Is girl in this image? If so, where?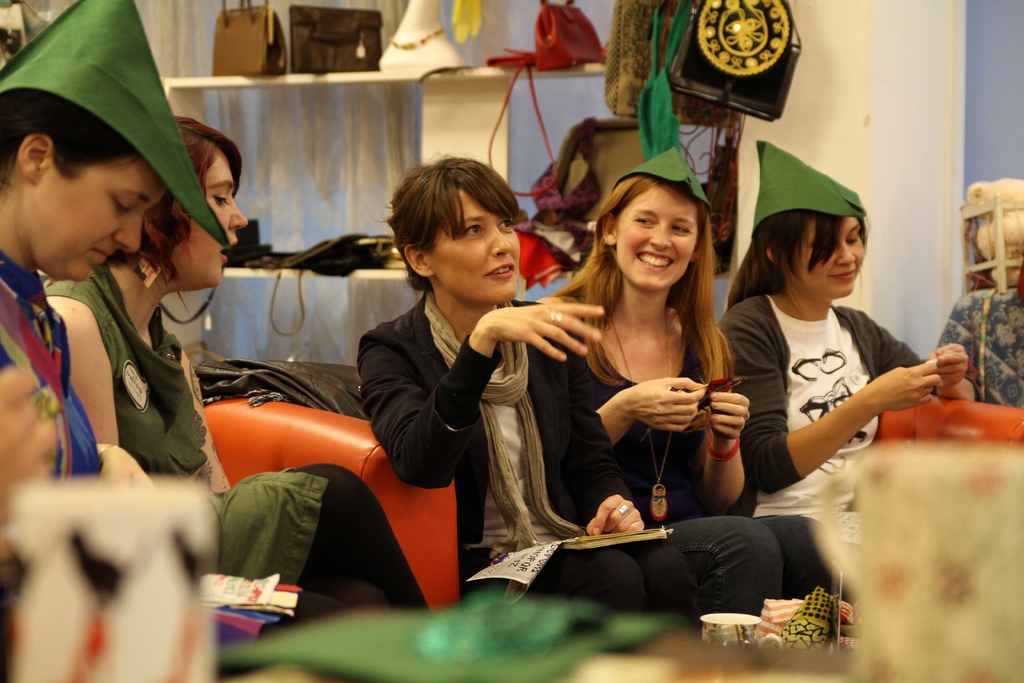
Yes, at detection(719, 173, 956, 557).
